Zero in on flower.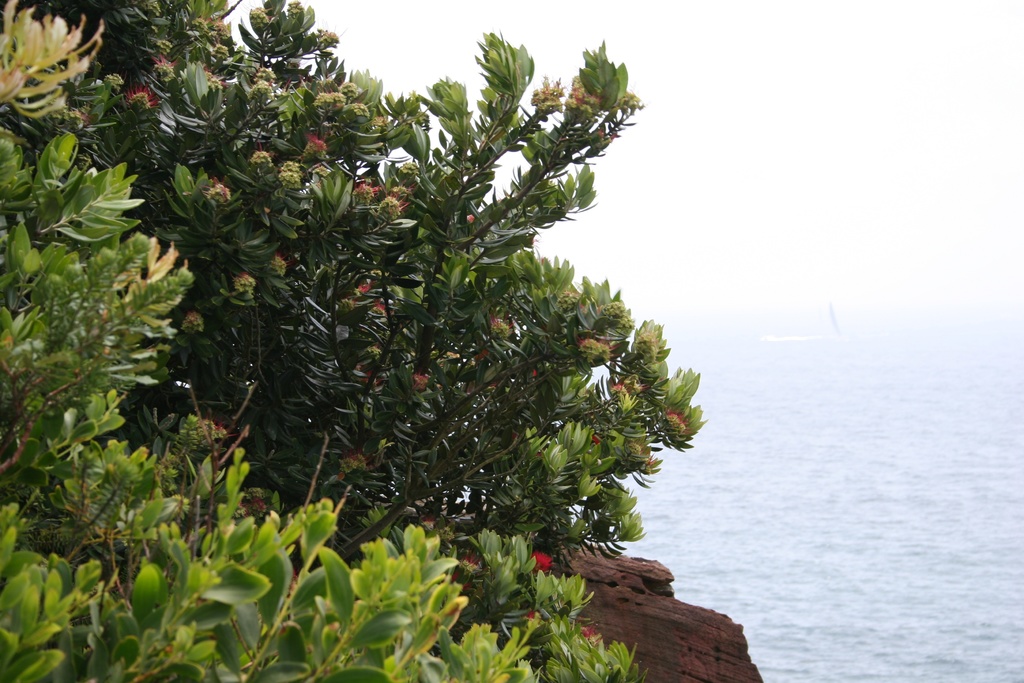
Zeroed in: <region>235, 271, 252, 288</region>.
